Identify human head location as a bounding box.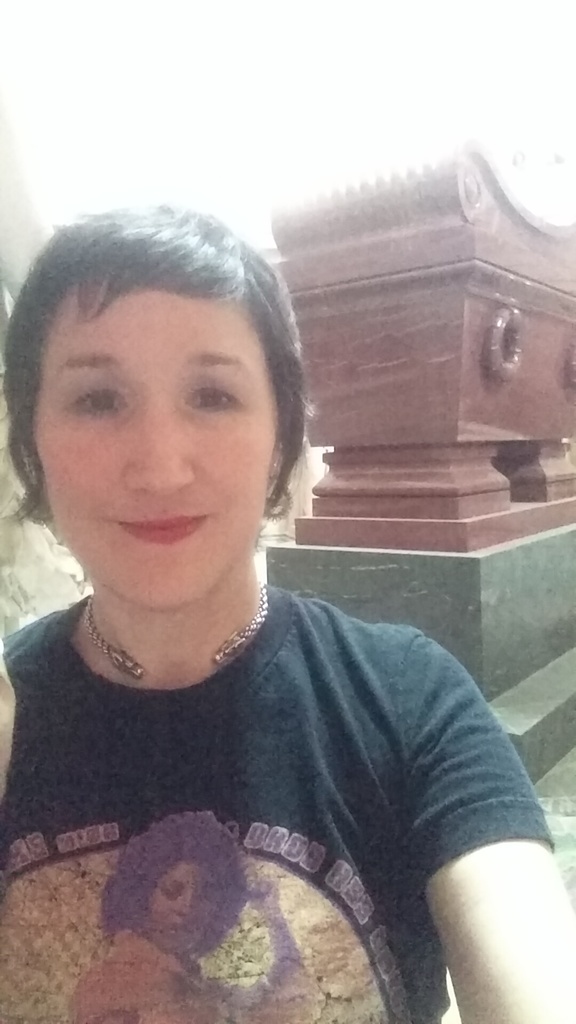
<bbox>10, 195, 309, 582</bbox>.
